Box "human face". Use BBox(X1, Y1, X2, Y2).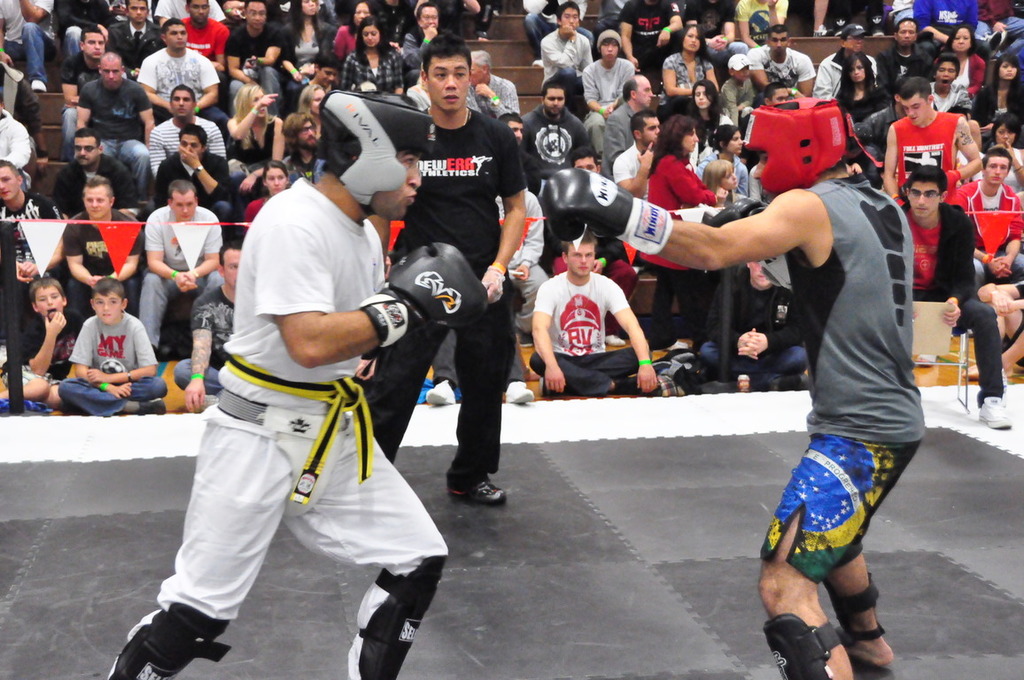
BBox(732, 67, 752, 81).
